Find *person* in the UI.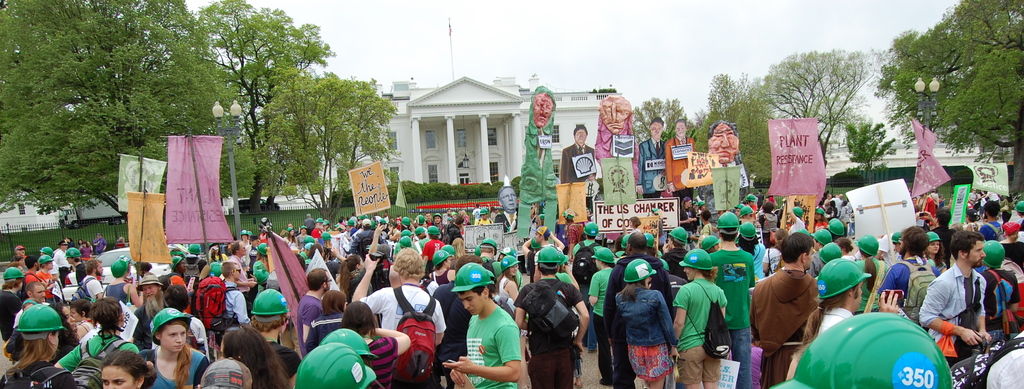
UI element at select_region(798, 257, 874, 347).
